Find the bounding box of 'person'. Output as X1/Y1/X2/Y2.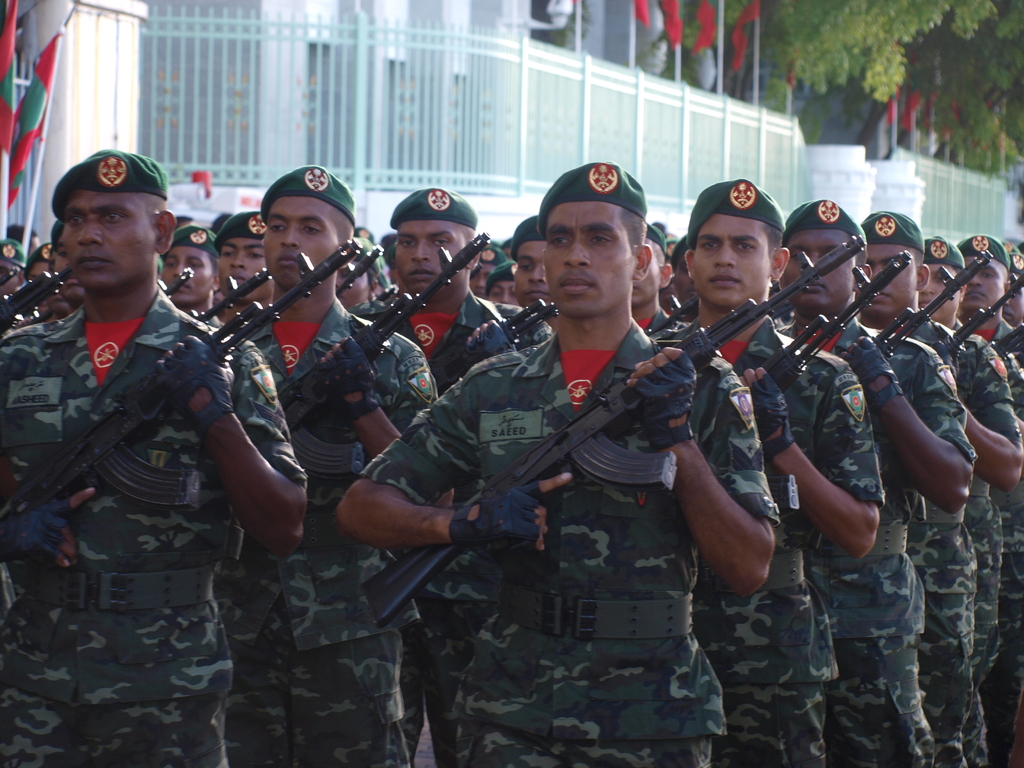
689/180/875/767.
